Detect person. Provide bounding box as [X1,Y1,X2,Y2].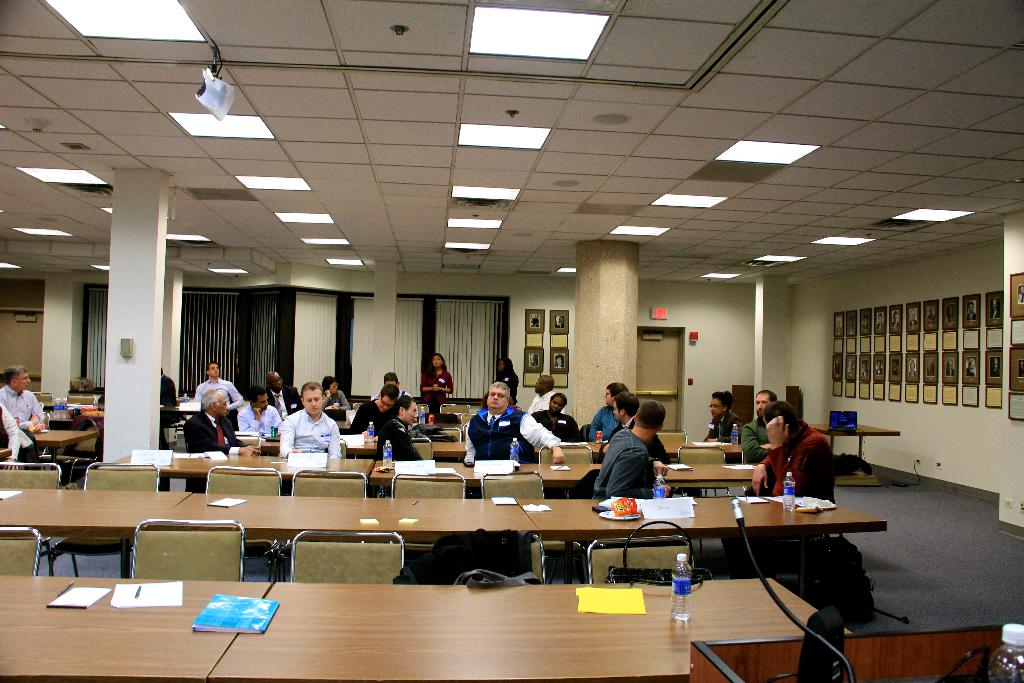
[861,357,869,379].
